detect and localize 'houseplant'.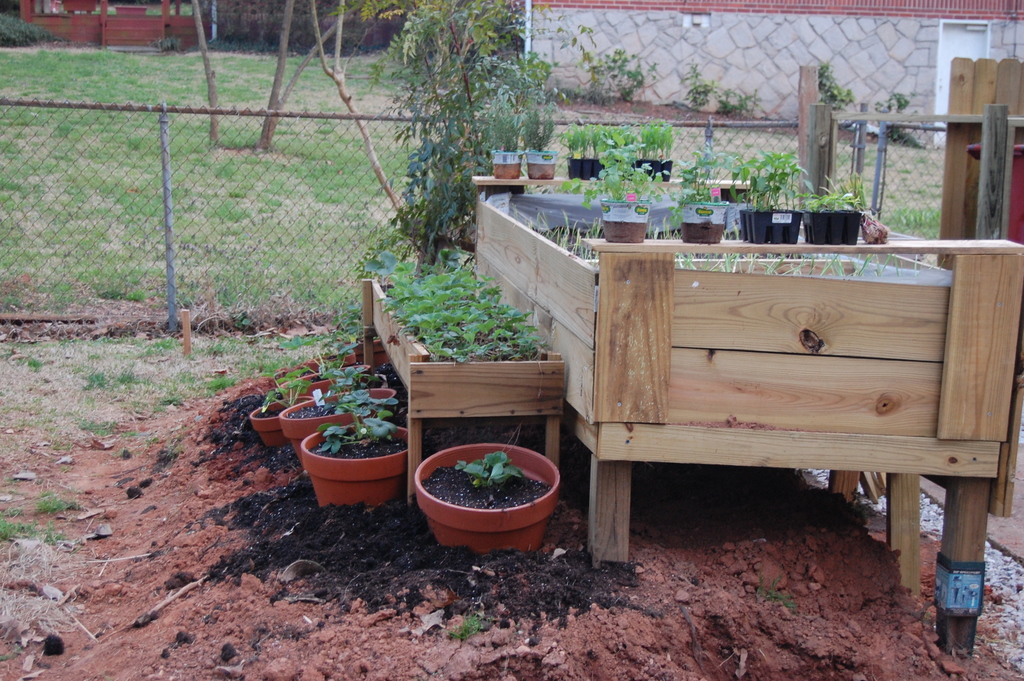
Localized at select_region(796, 172, 867, 250).
